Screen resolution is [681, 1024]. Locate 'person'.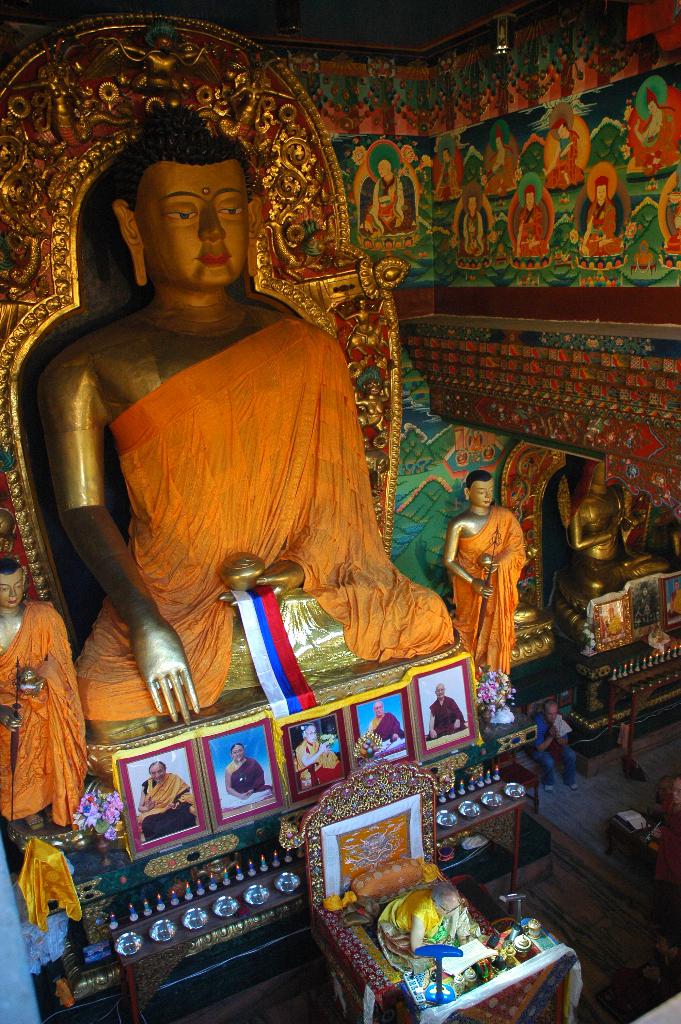
601/607/625/636.
